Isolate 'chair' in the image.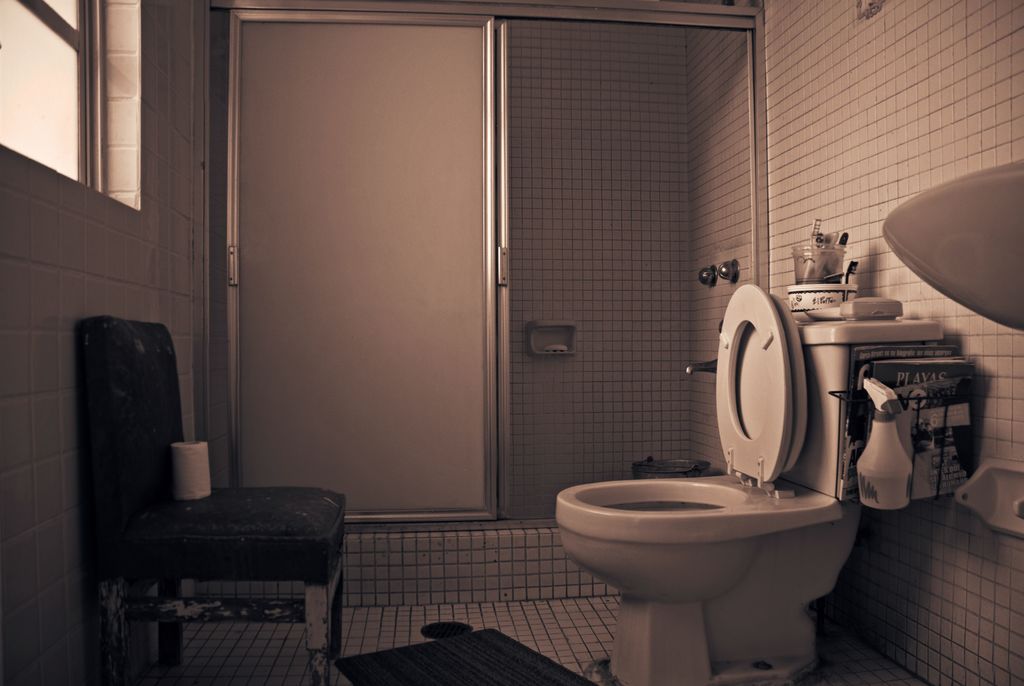
Isolated region: bbox(83, 327, 357, 669).
